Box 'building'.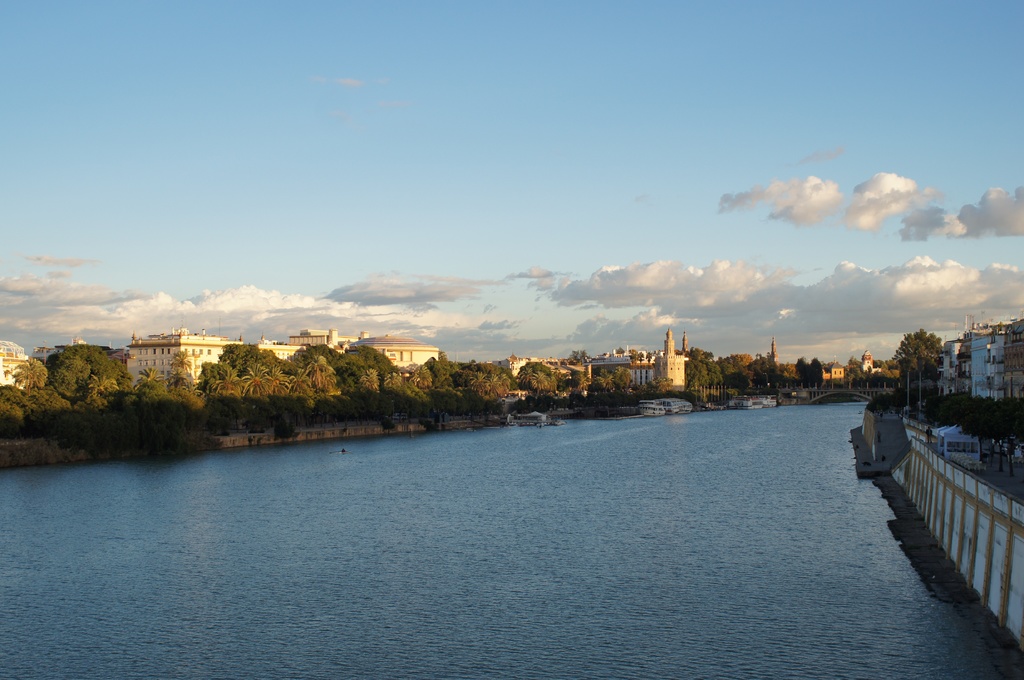
<region>348, 334, 439, 371</region>.
